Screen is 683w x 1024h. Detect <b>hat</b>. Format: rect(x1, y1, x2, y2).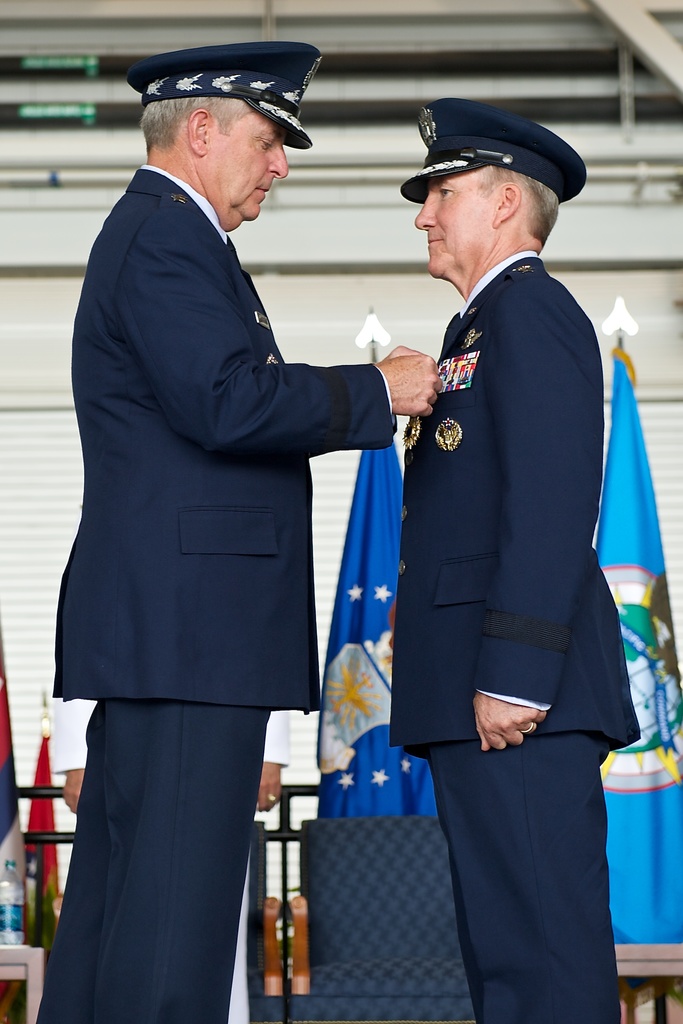
rect(126, 42, 317, 149).
